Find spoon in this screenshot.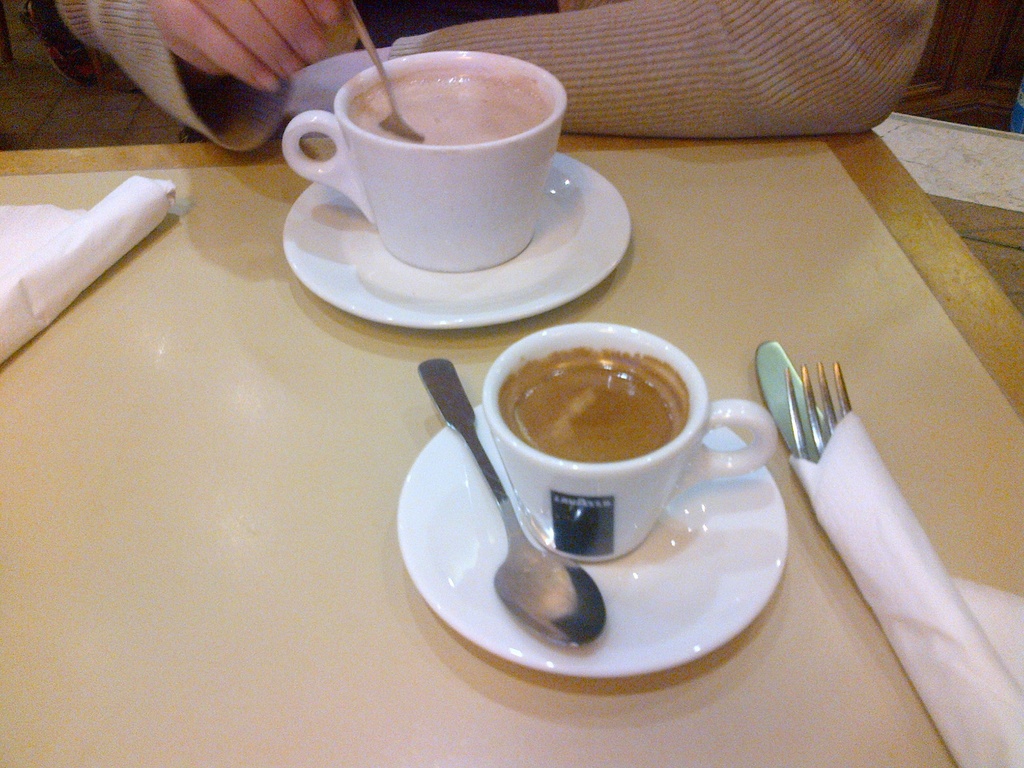
The bounding box for spoon is x1=417 y1=358 x2=607 y2=647.
